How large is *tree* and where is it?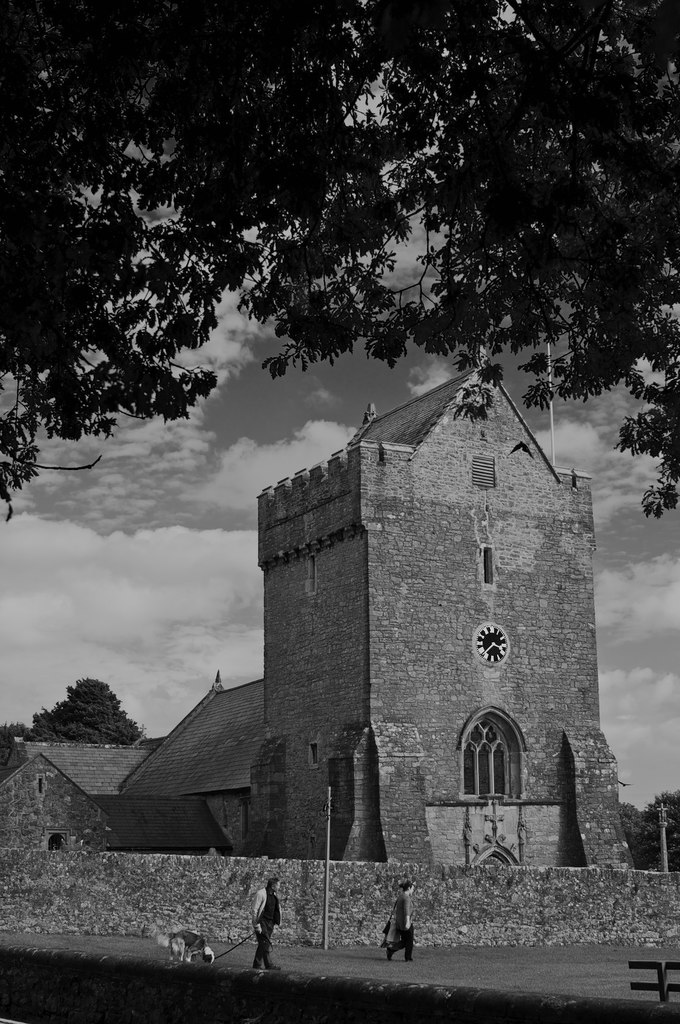
Bounding box: <bbox>22, 676, 154, 753</bbox>.
